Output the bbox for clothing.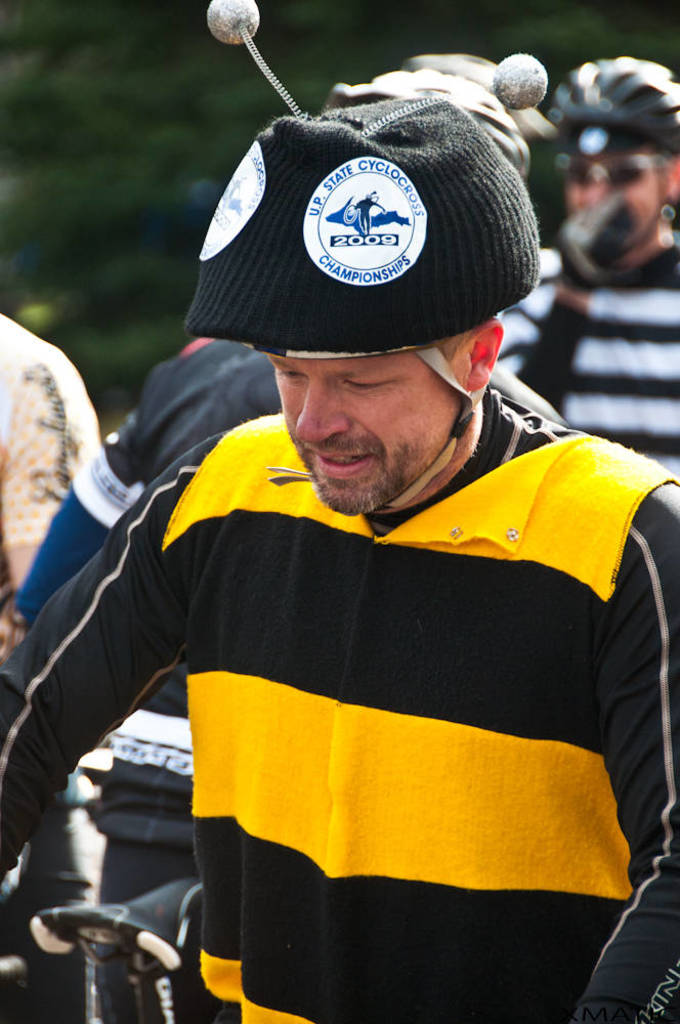
{"left": 9, "top": 337, "right": 275, "bottom": 1023}.
